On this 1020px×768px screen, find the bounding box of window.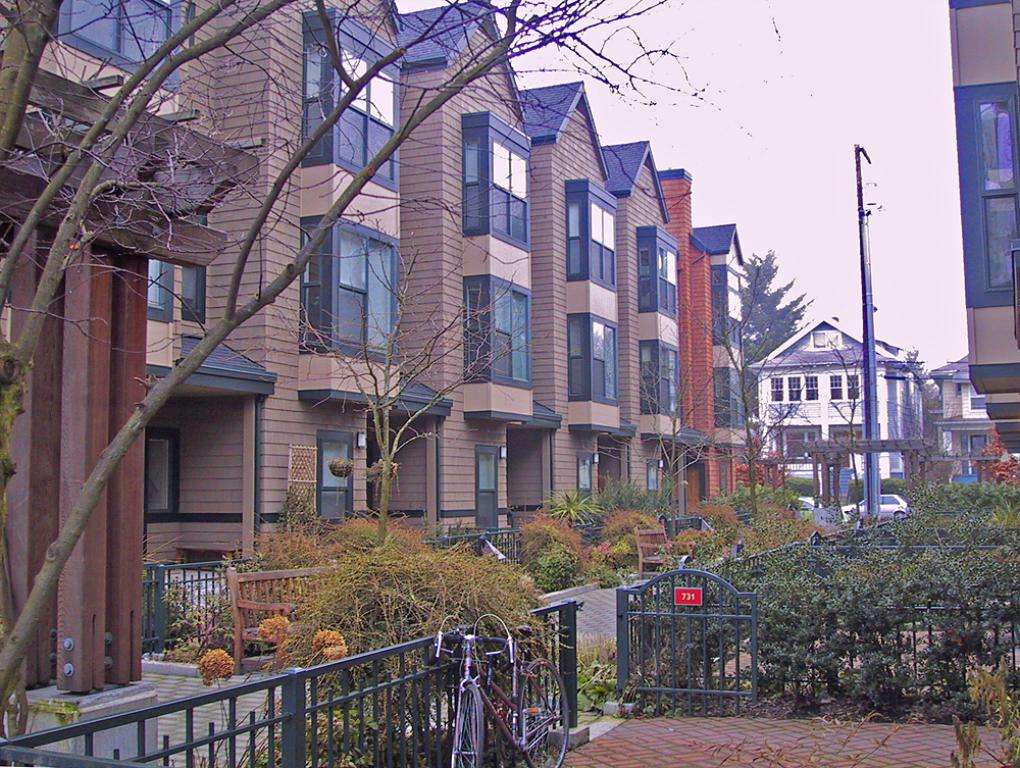
Bounding box: [847, 368, 860, 402].
